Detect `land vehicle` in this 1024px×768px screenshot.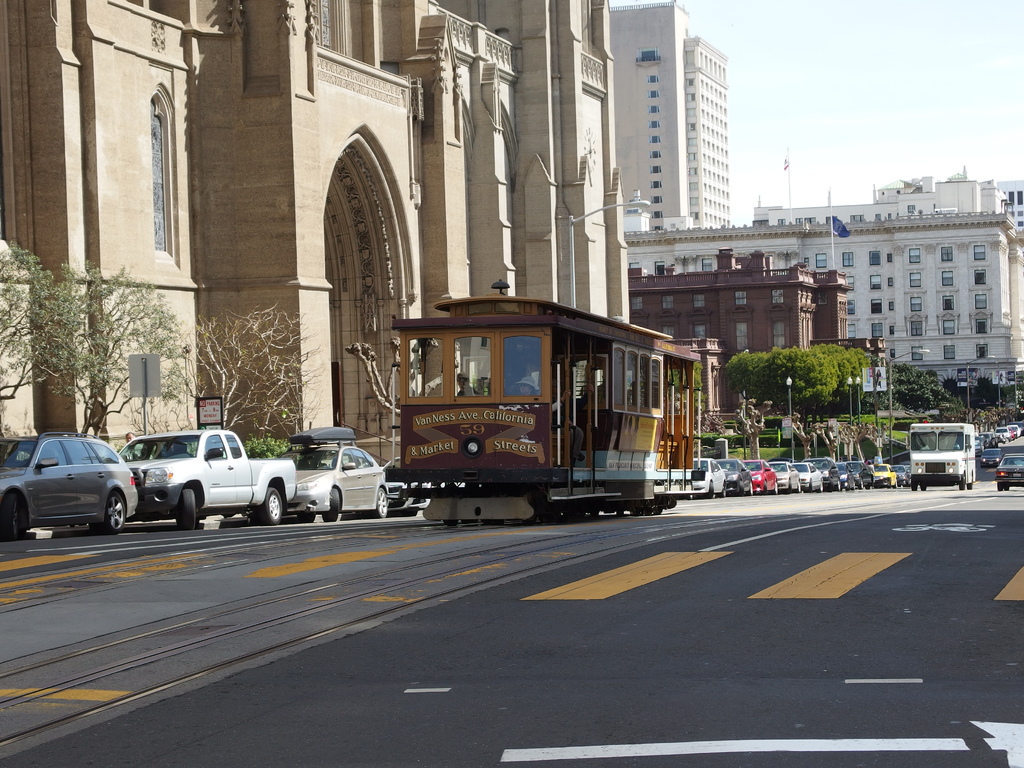
Detection: 796/463/821/488.
